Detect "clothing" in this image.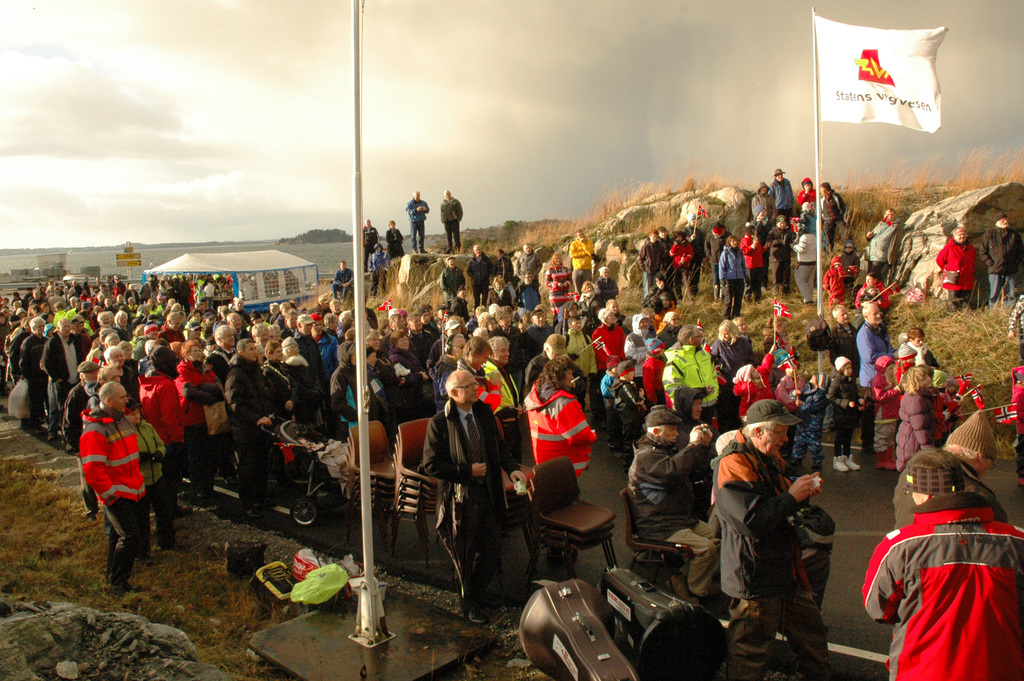
Detection: l=532, t=352, r=585, b=407.
